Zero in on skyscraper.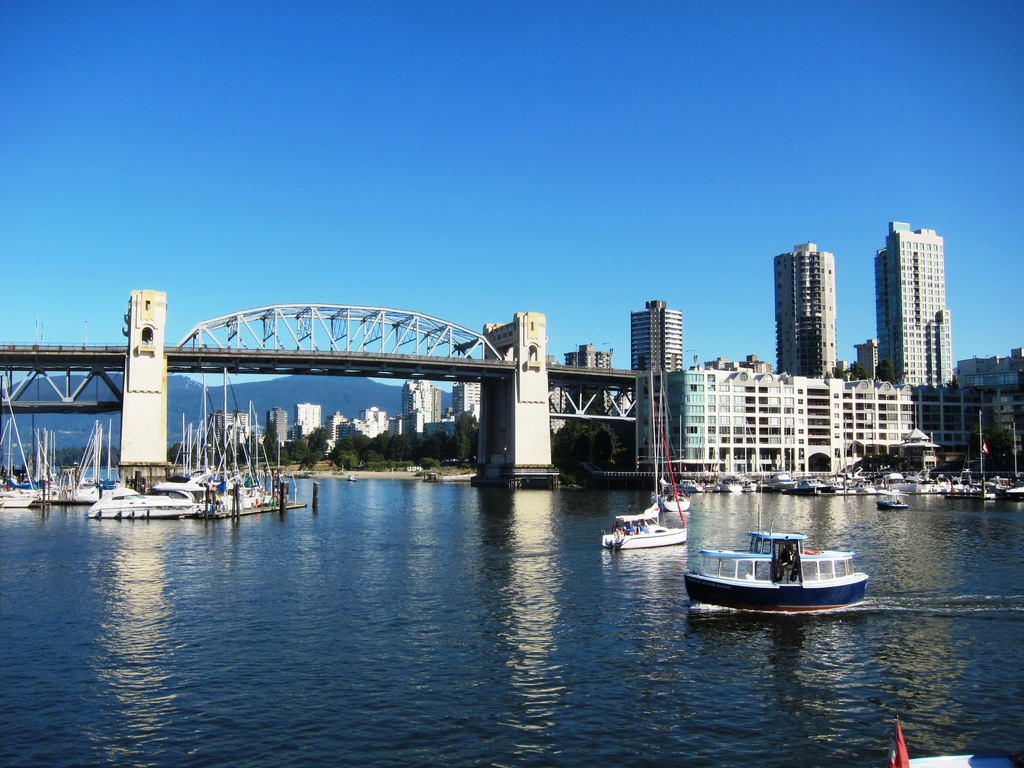
Zeroed in: rect(877, 222, 952, 387).
